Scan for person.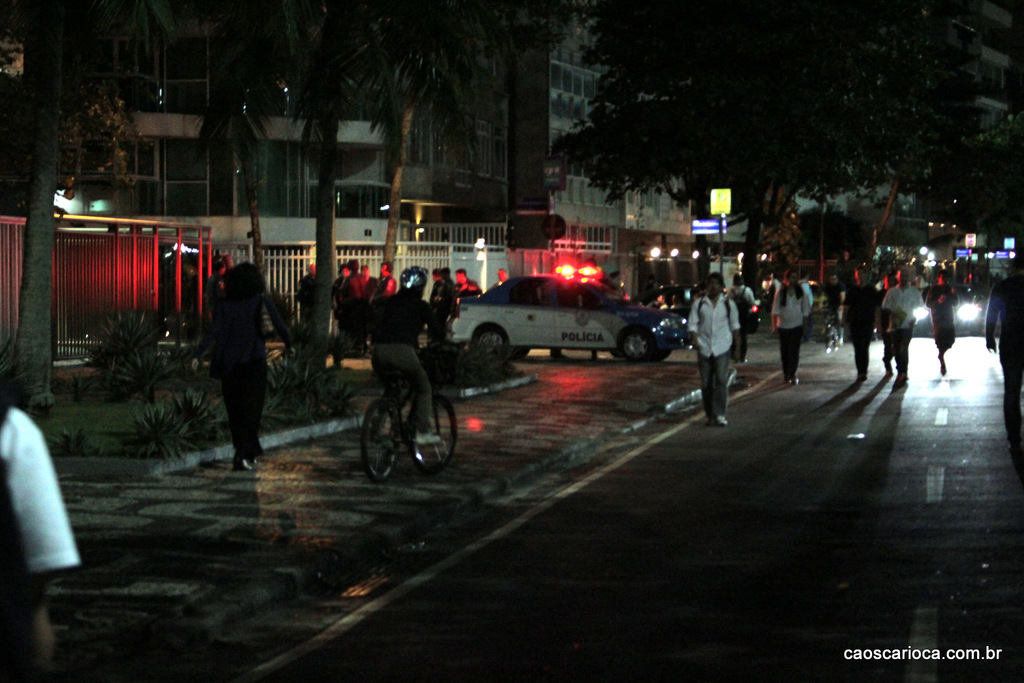
Scan result: 496 265 509 287.
